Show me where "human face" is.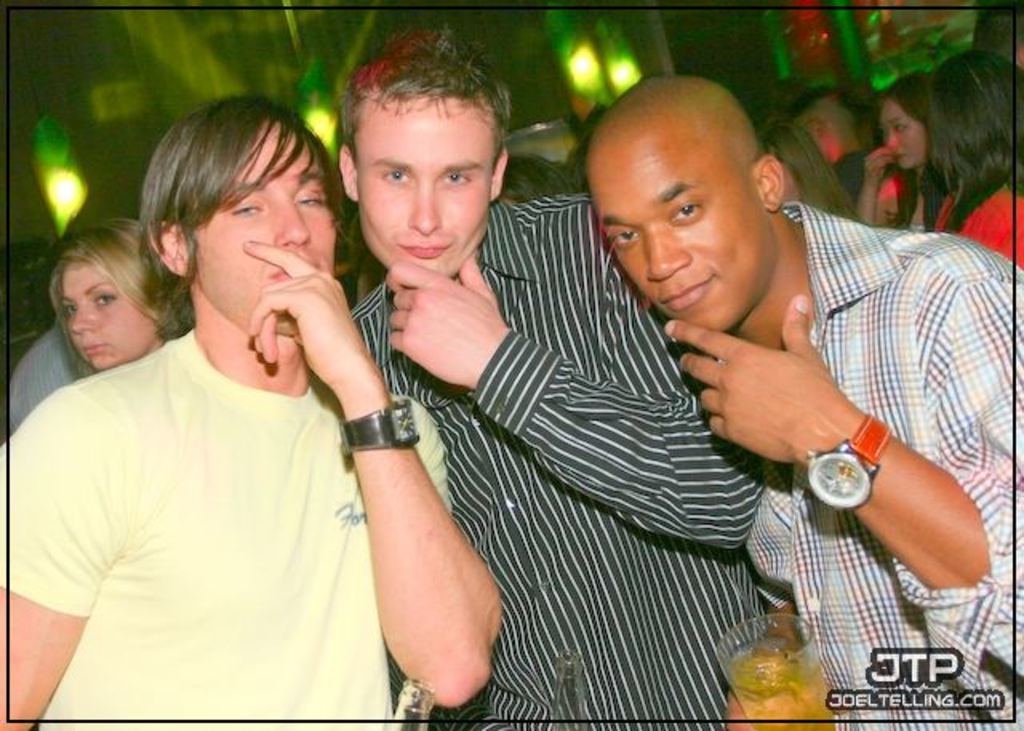
"human face" is at l=878, t=99, r=922, b=168.
